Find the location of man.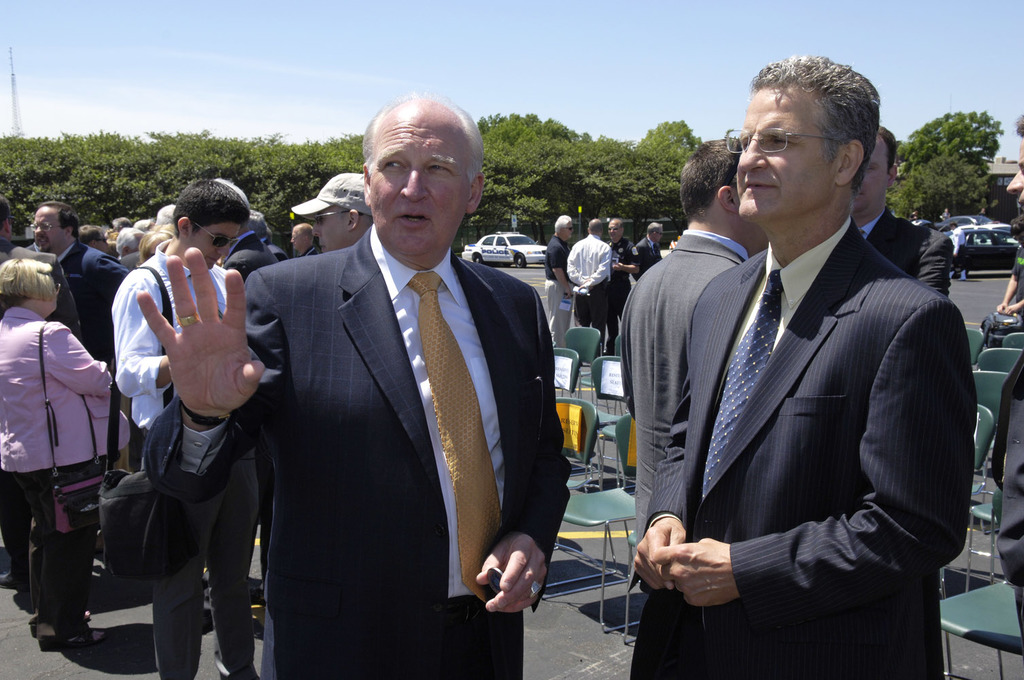
Location: 110,218,131,233.
